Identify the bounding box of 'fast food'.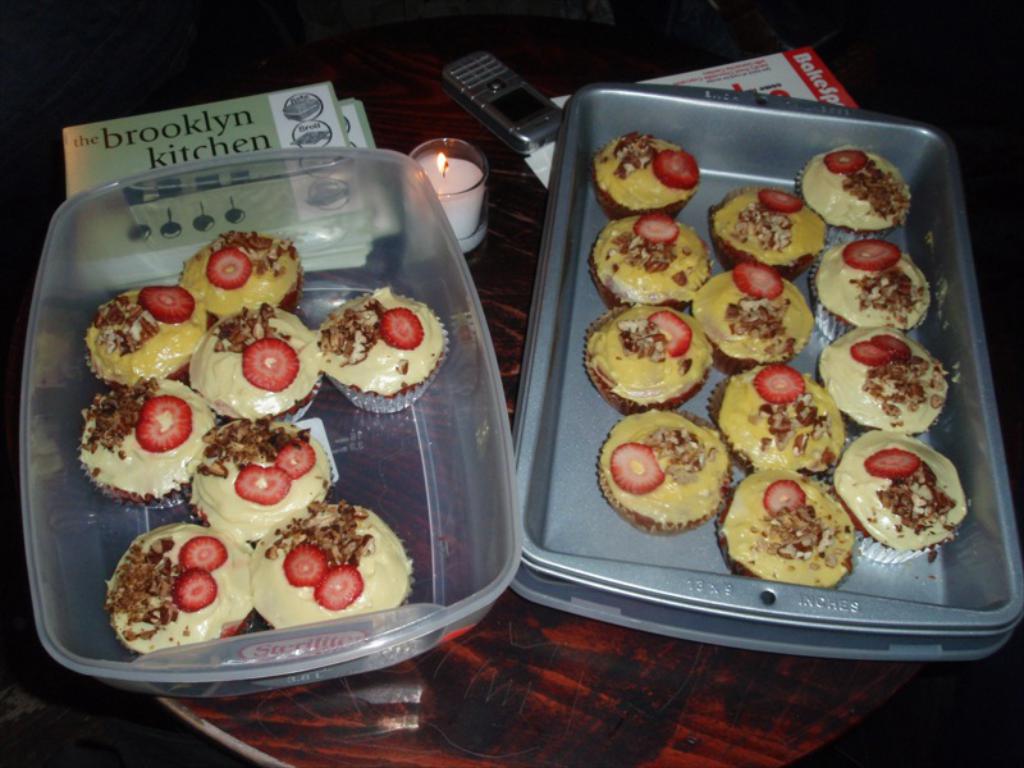
BBox(792, 142, 915, 239).
